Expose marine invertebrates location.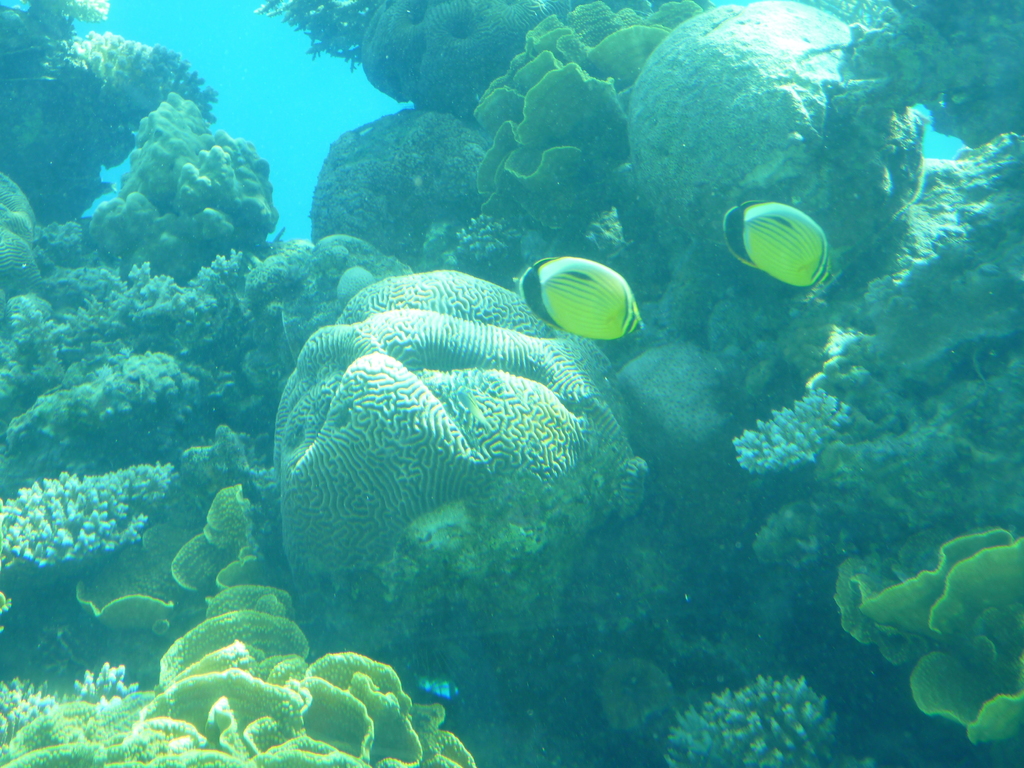
Exposed at l=819, t=0, r=1023, b=181.
